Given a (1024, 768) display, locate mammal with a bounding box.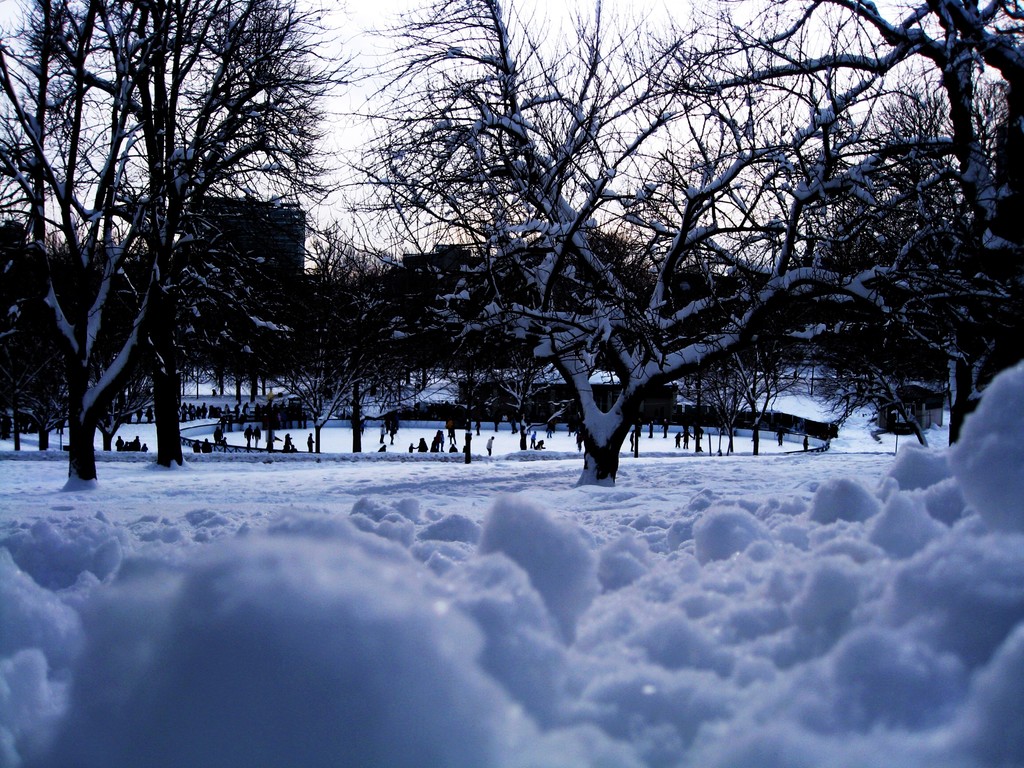
Located: [x1=380, y1=426, x2=385, y2=442].
